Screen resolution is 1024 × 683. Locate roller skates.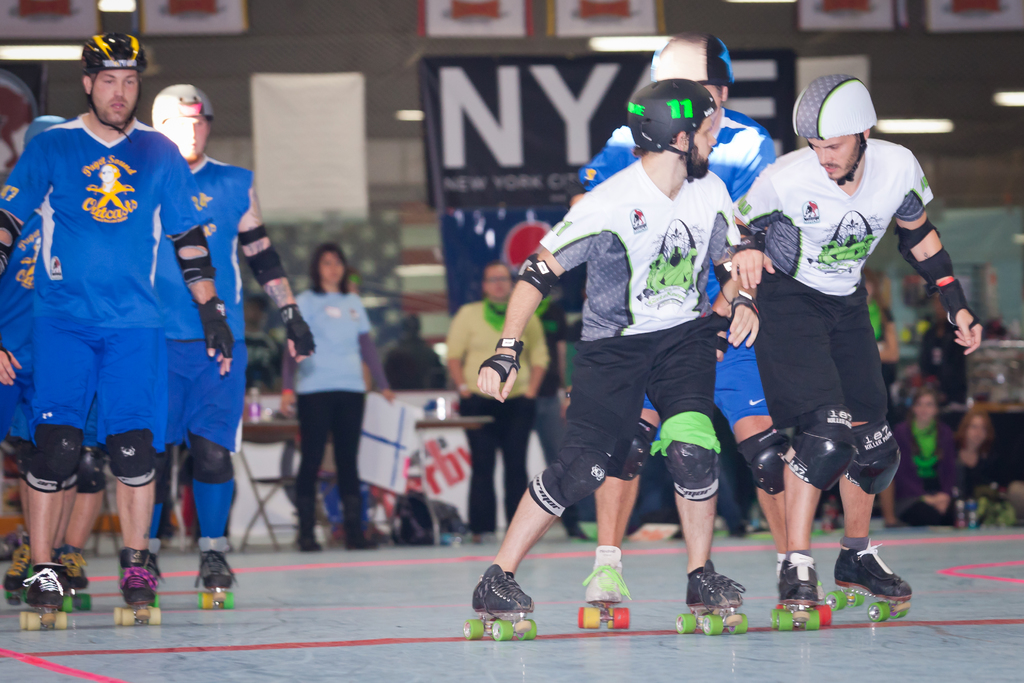
BBox(673, 561, 746, 637).
